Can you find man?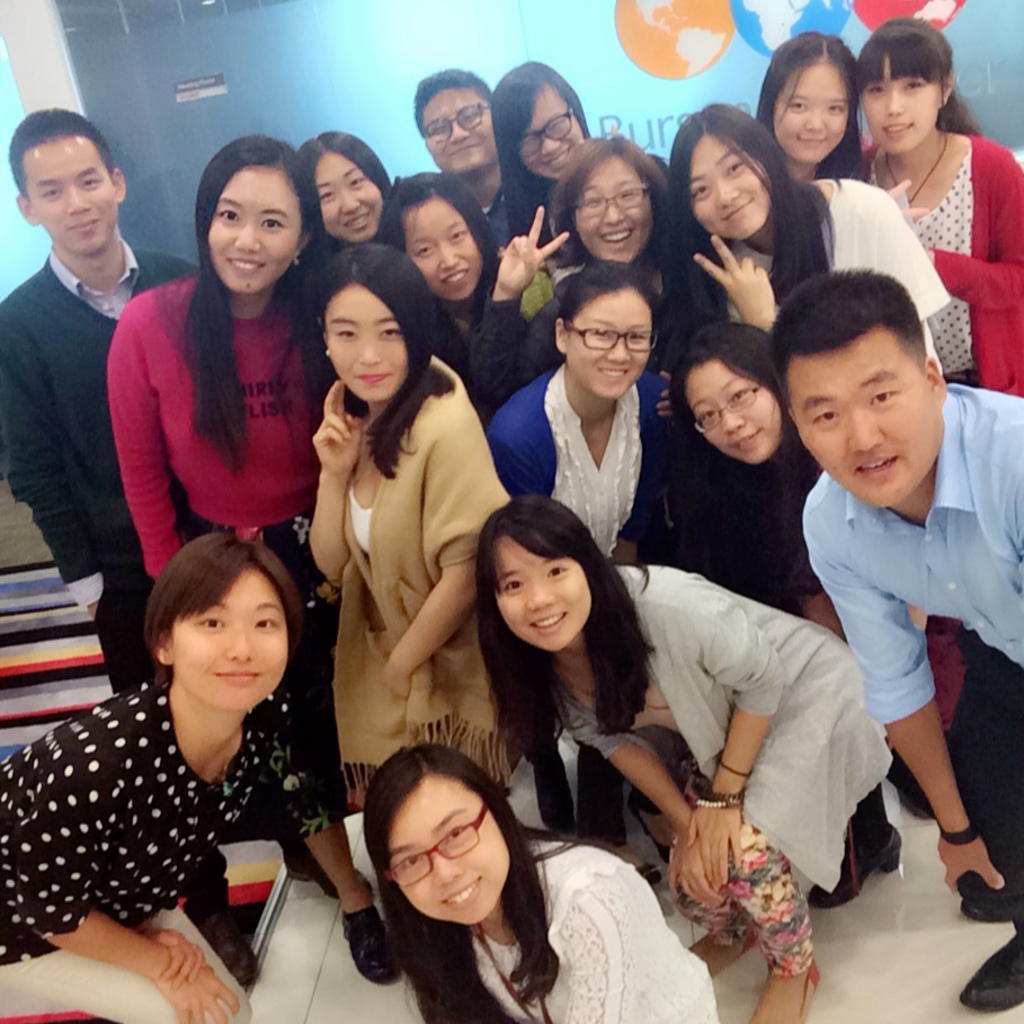
Yes, bounding box: pyautogui.locateOnScreen(725, 240, 1017, 954).
